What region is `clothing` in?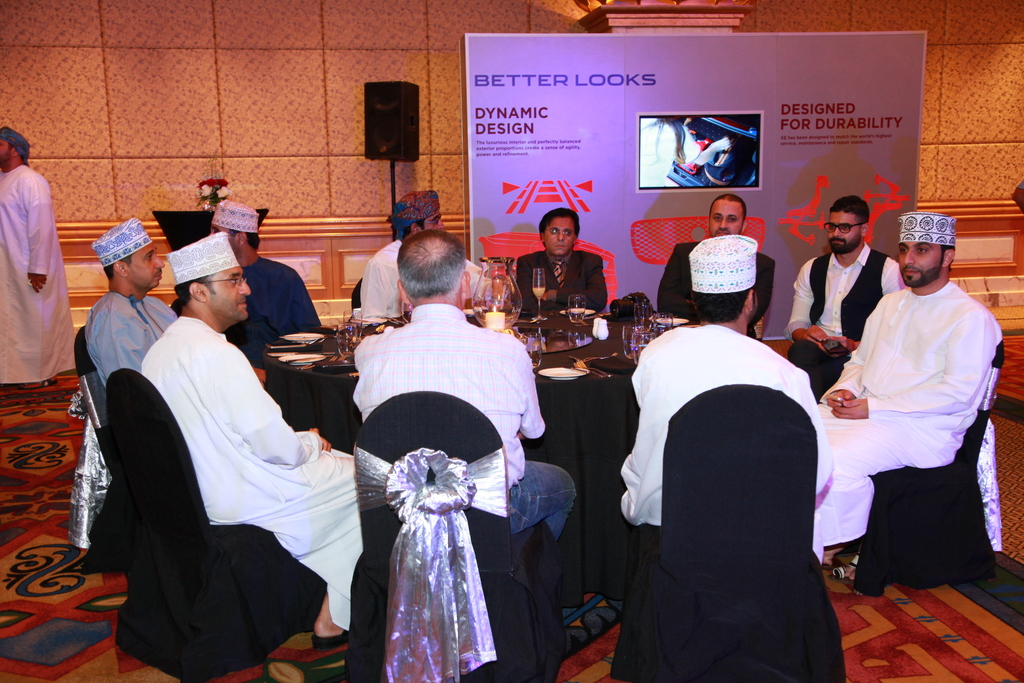
bbox=(230, 258, 323, 347).
